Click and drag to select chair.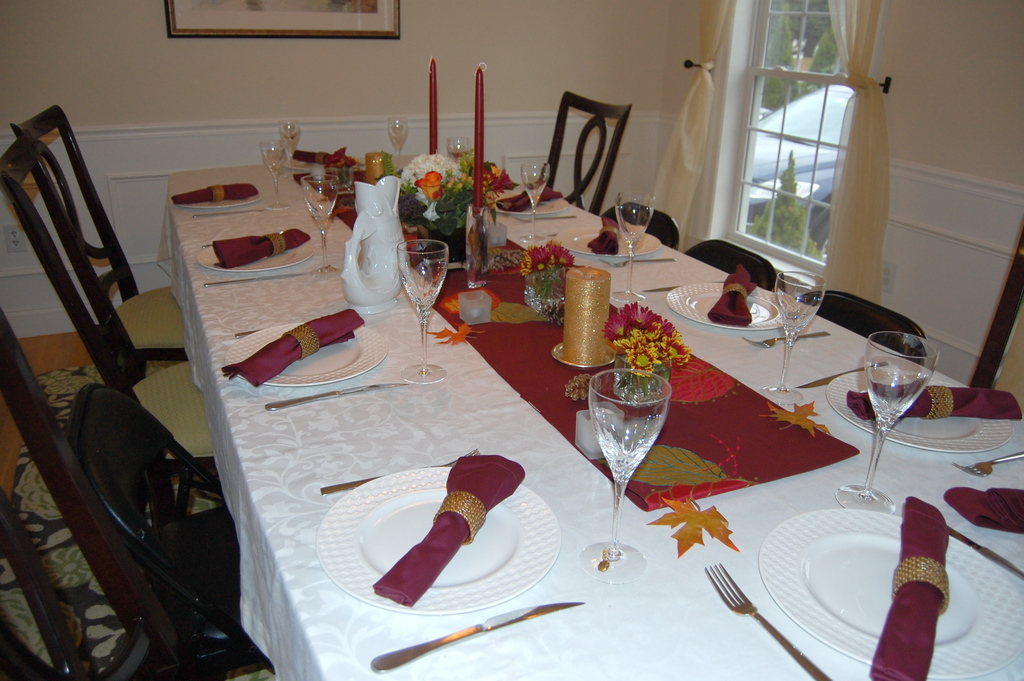
Selection: Rect(685, 236, 777, 291).
